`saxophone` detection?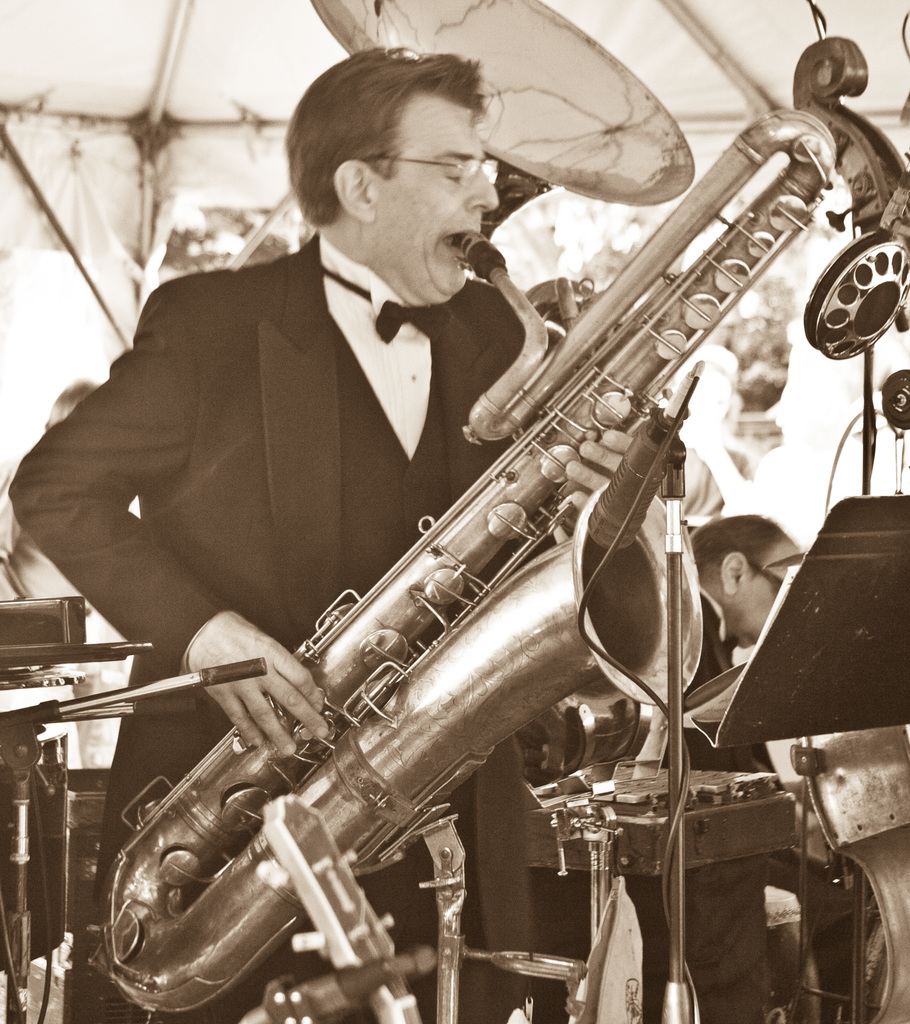
x1=93 y1=106 x2=849 y2=1023
